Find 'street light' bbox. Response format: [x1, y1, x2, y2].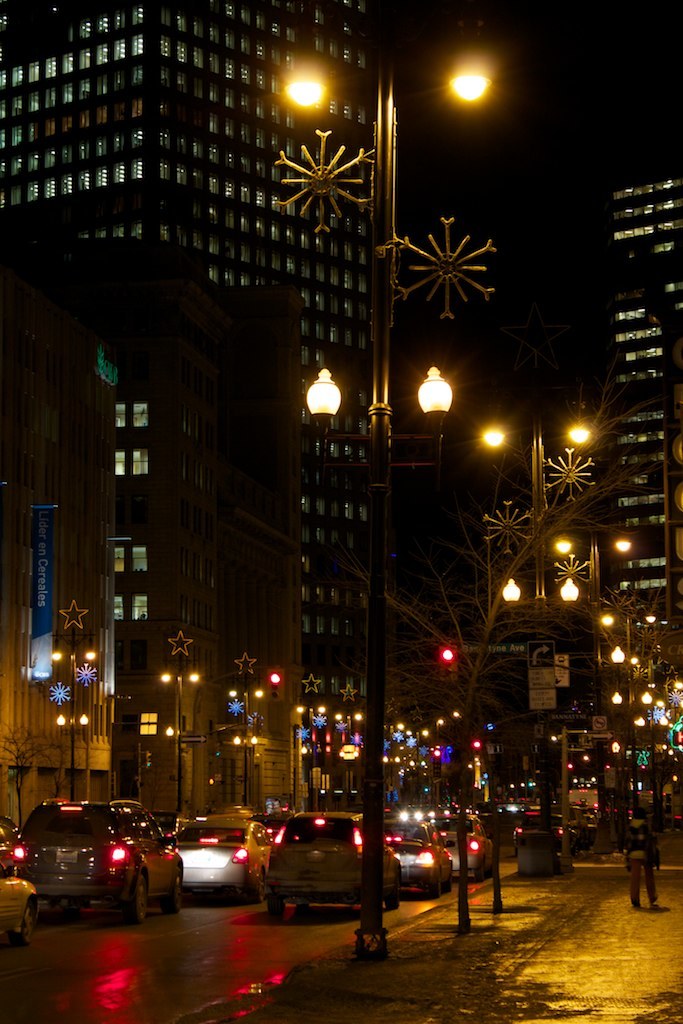
[51, 599, 117, 808].
